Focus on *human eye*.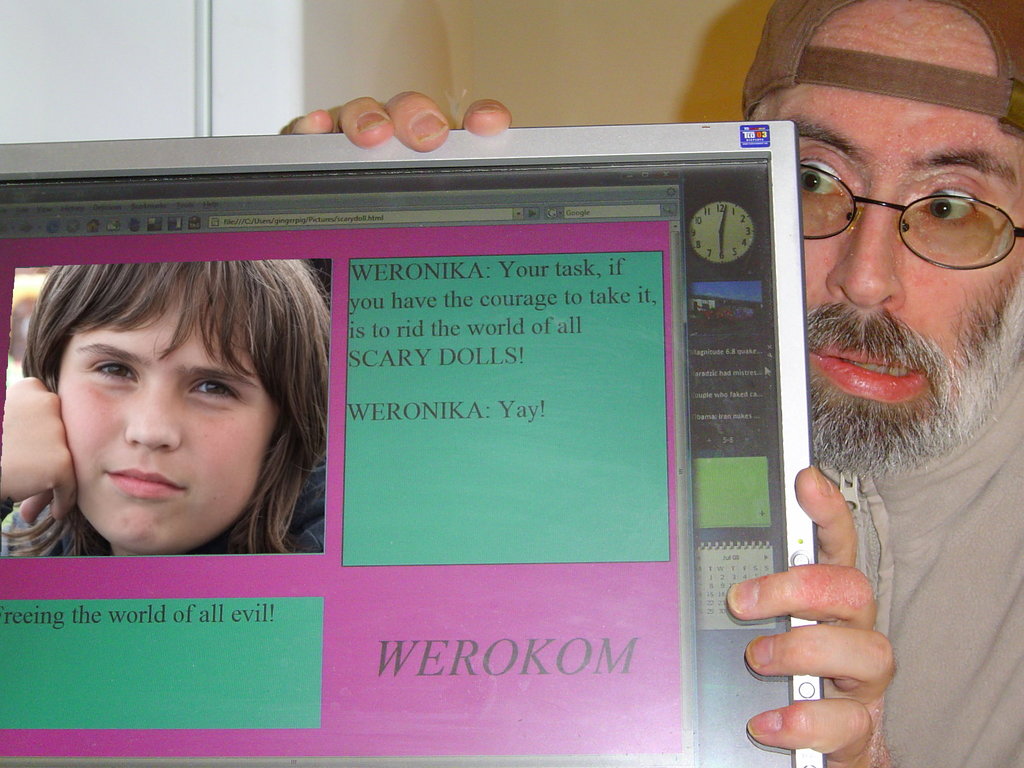
Focused at x1=889, y1=165, x2=1005, y2=247.
